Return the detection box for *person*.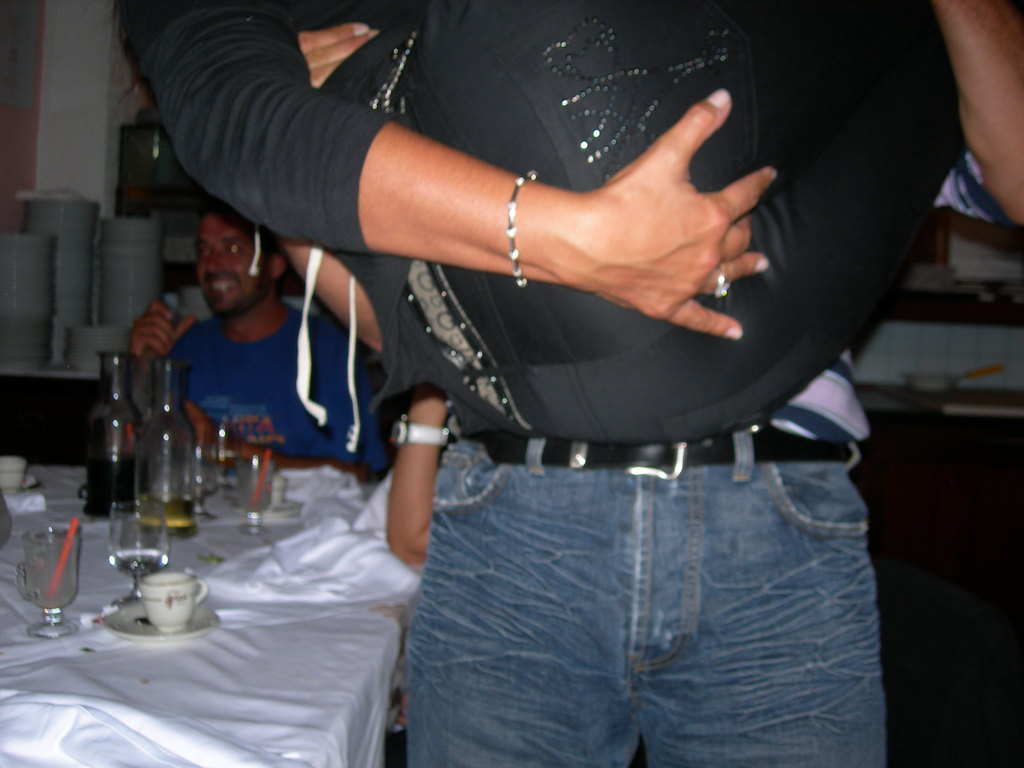
l=111, t=0, r=977, b=445.
